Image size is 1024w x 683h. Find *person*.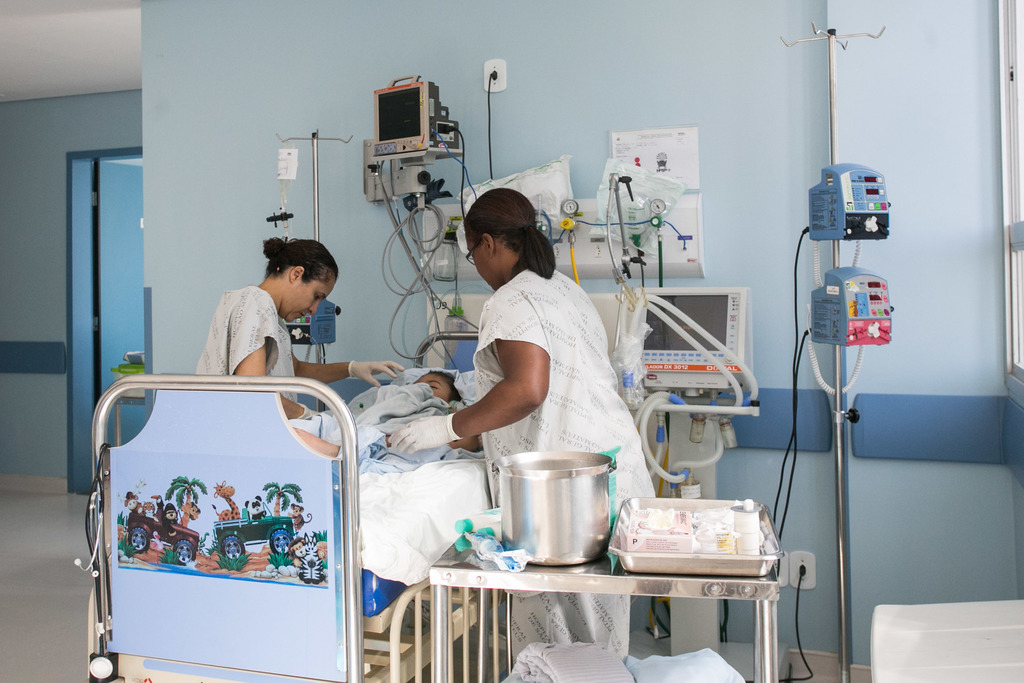
<region>193, 239, 404, 414</region>.
